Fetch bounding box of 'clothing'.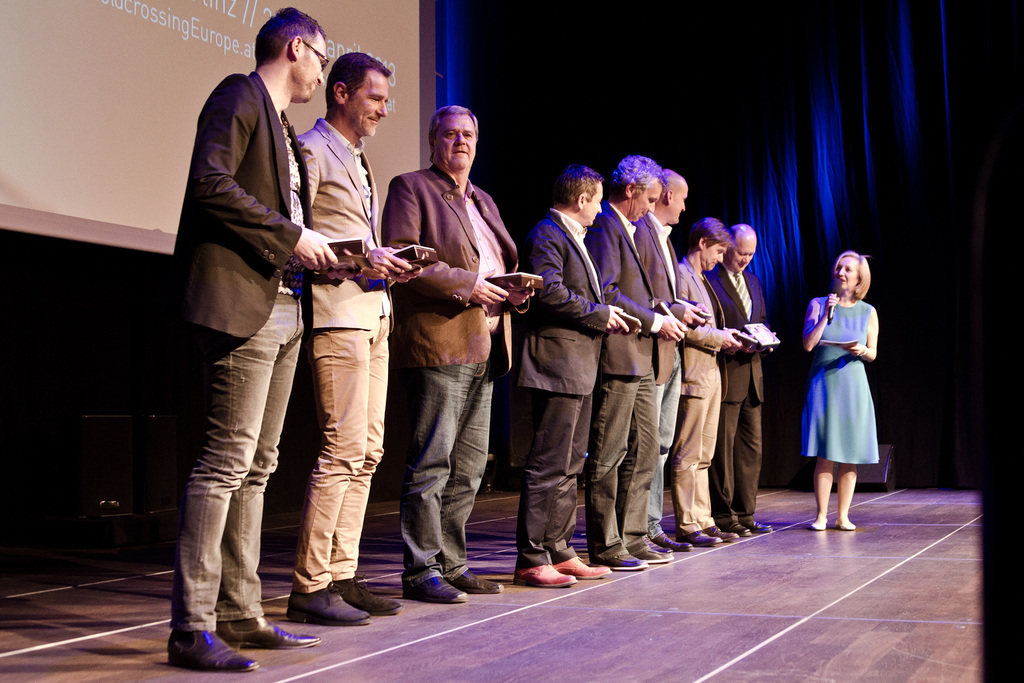
Bbox: BBox(586, 208, 655, 552).
